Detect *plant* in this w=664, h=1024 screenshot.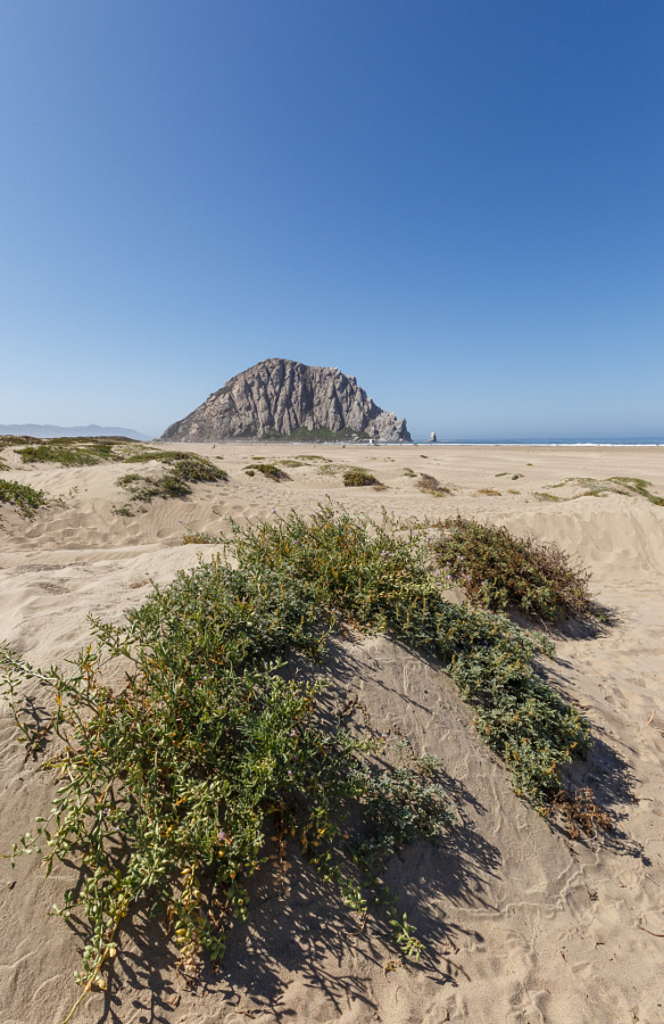
Detection: box=[244, 449, 325, 479].
